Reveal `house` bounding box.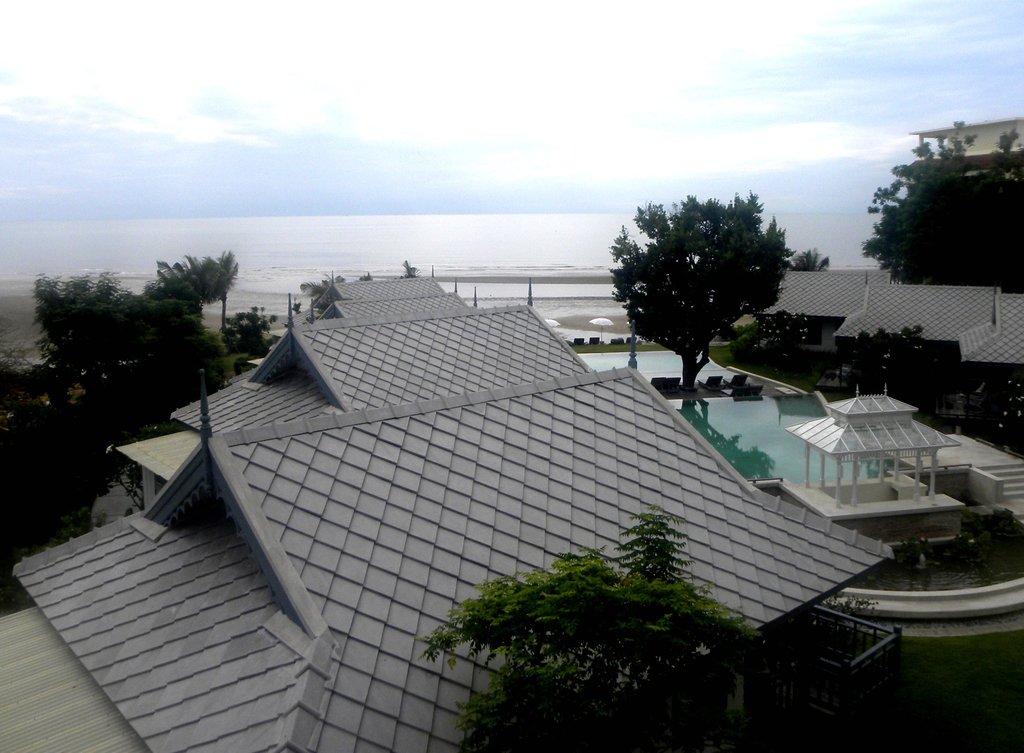
Revealed: 754:270:884:346.
